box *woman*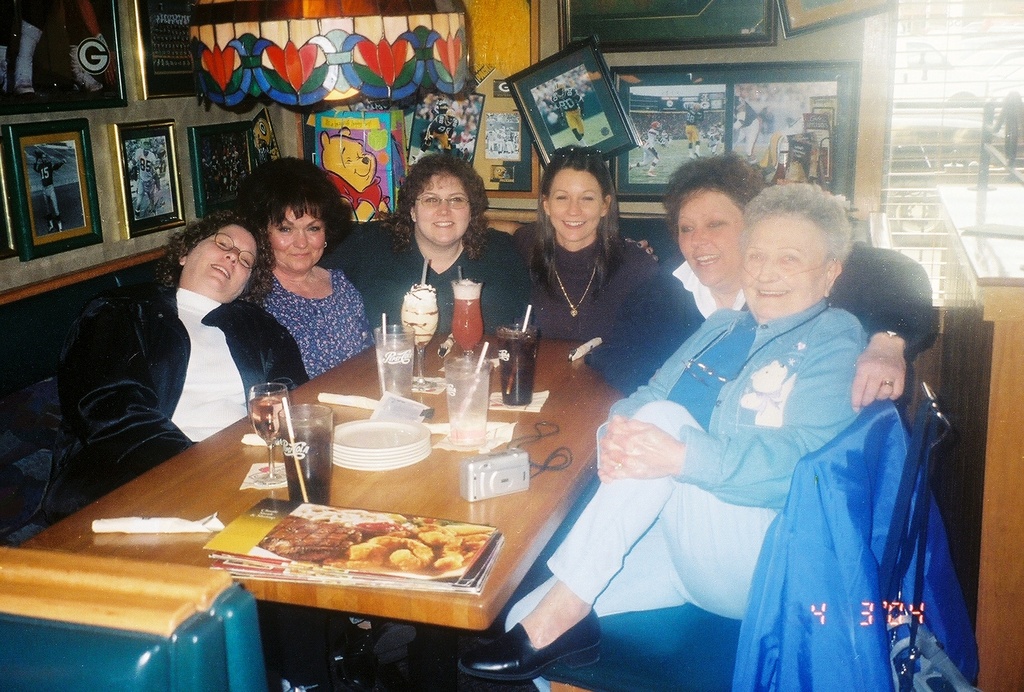
rect(232, 152, 388, 377)
